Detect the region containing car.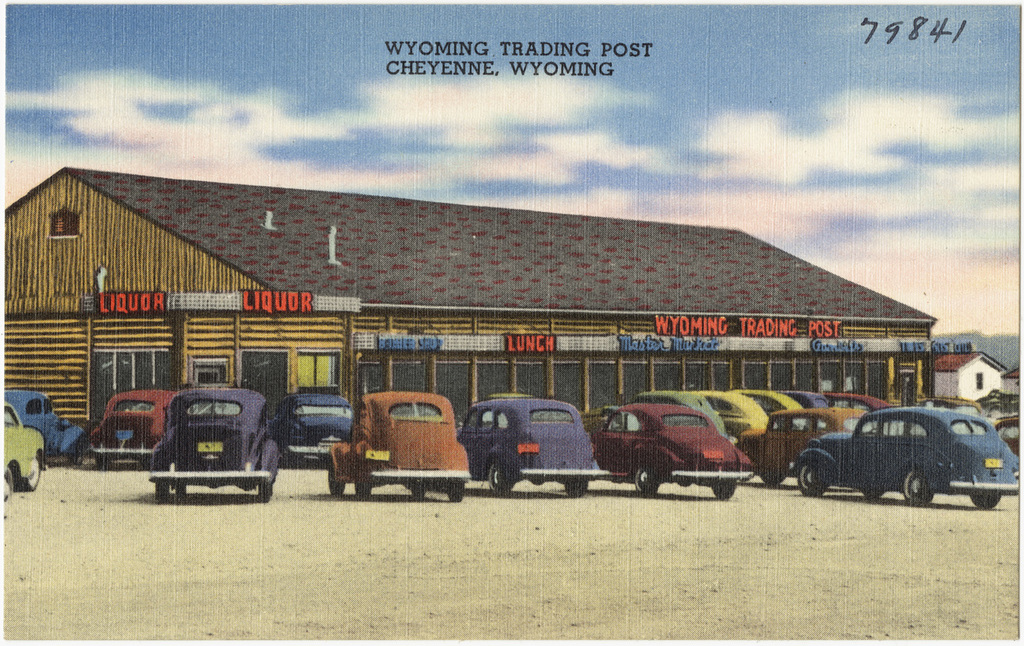
774/388/875/427.
